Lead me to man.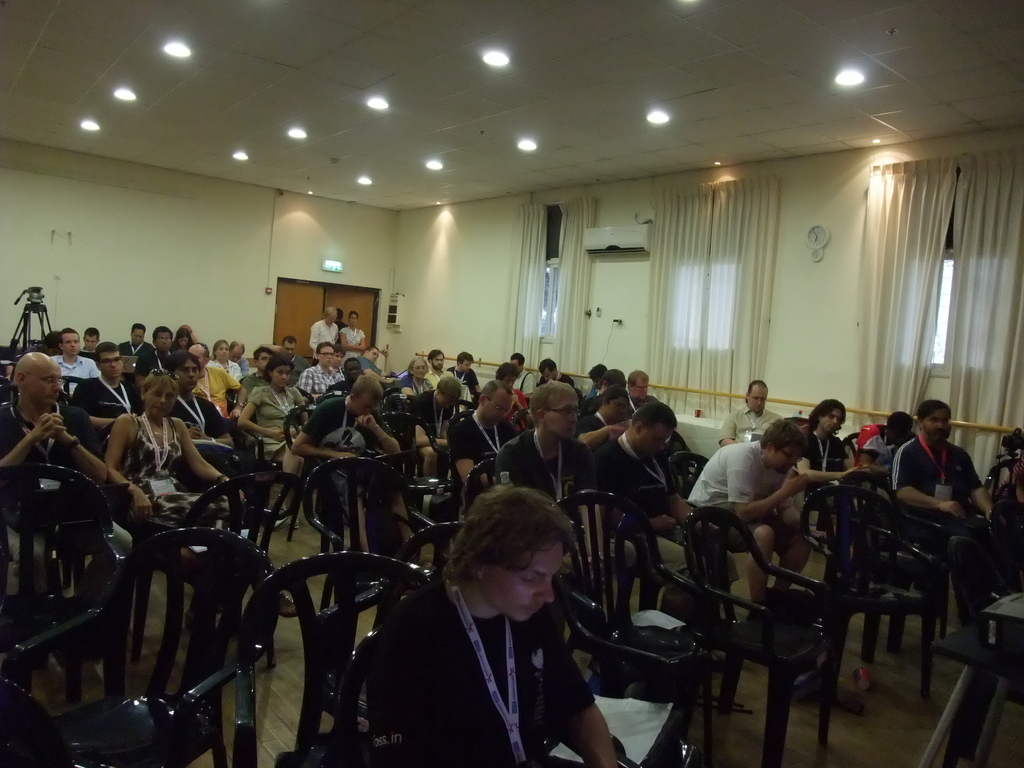
Lead to 444, 378, 518, 477.
